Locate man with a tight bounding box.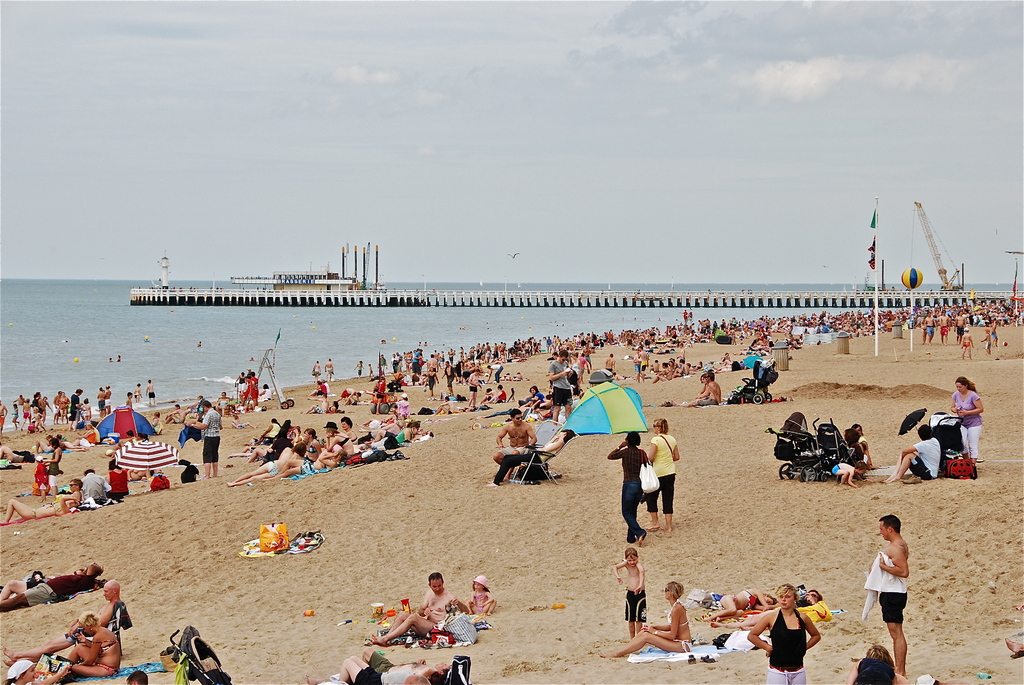
crop(370, 576, 470, 647).
